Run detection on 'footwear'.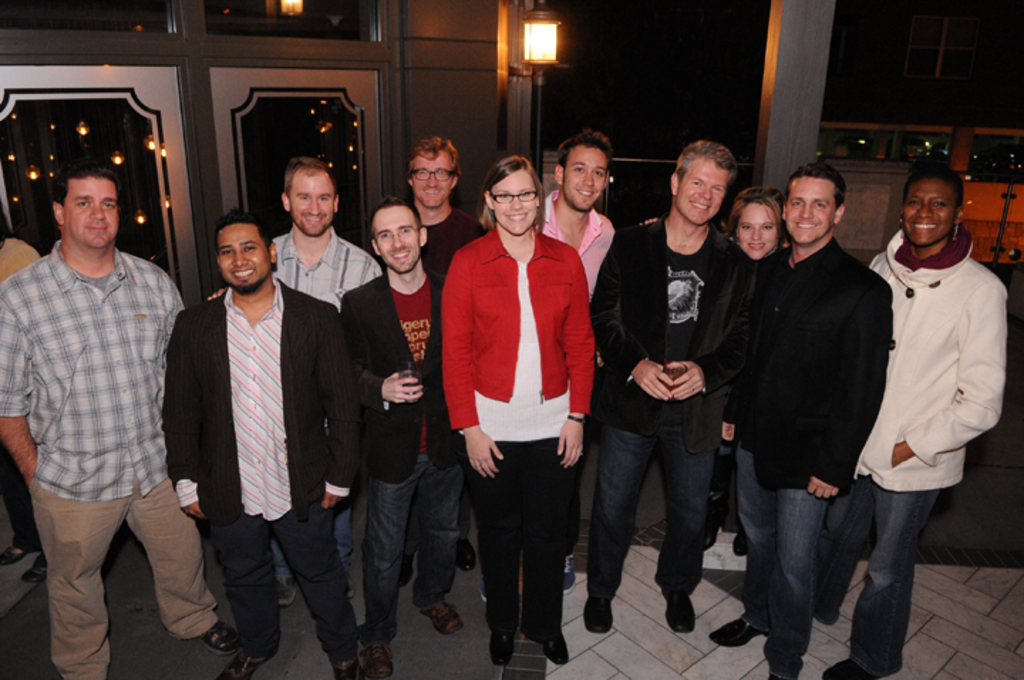
Result: [816, 659, 873, 679].
